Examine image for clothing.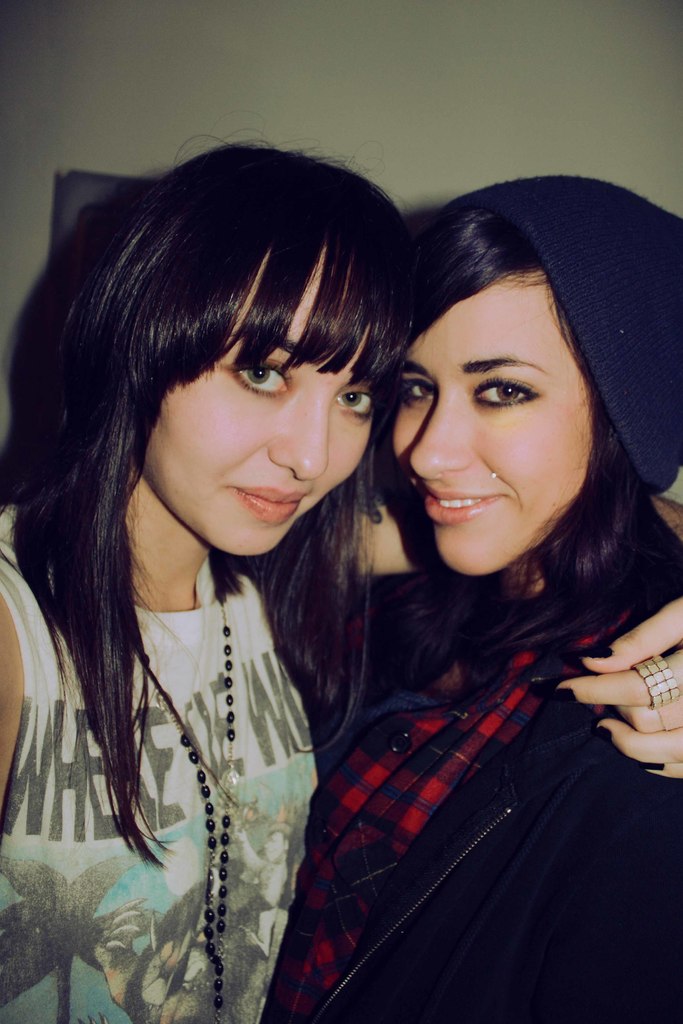
Examination result: 267, 564, 682, 1023.
